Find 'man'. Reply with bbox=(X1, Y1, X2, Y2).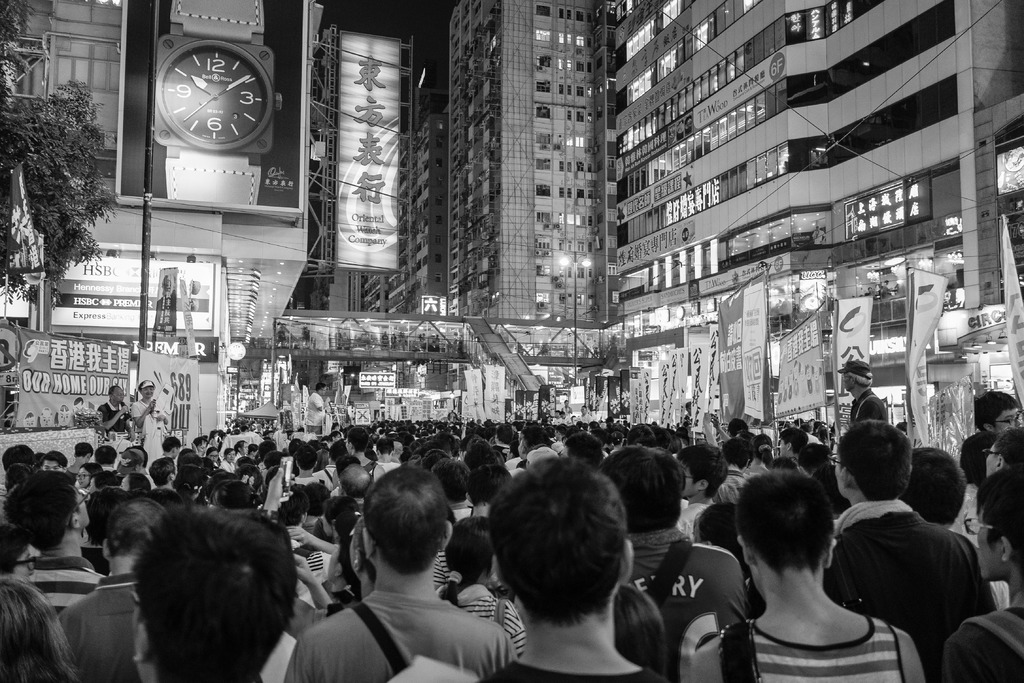
bbox=(96, 383, 135, 444).
